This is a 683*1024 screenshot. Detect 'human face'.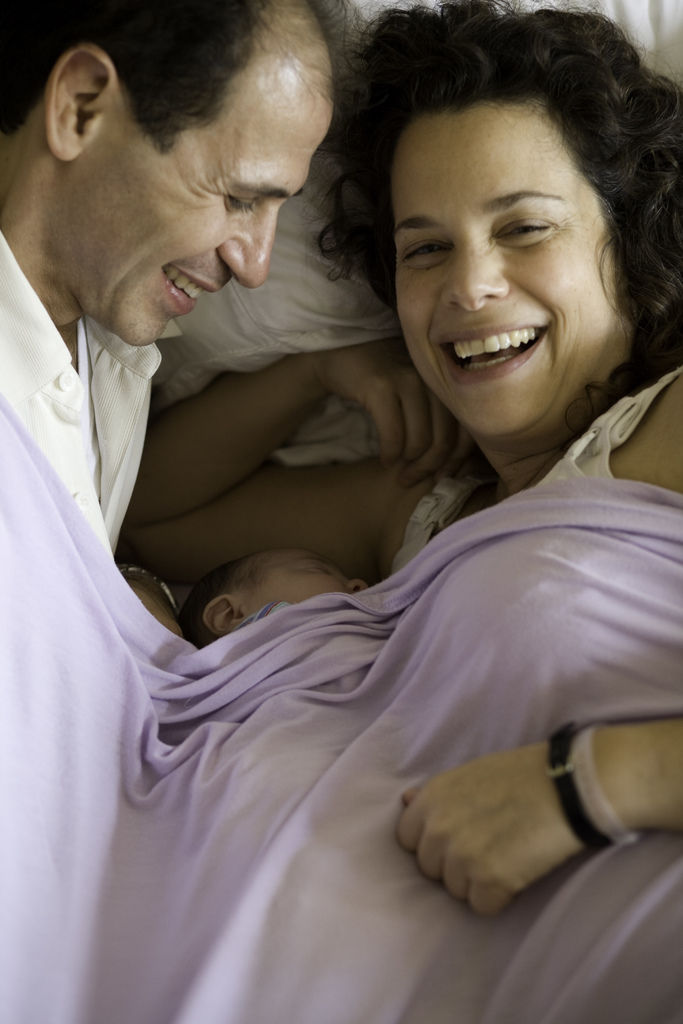
bbox=[239, 552, 355, 620].
